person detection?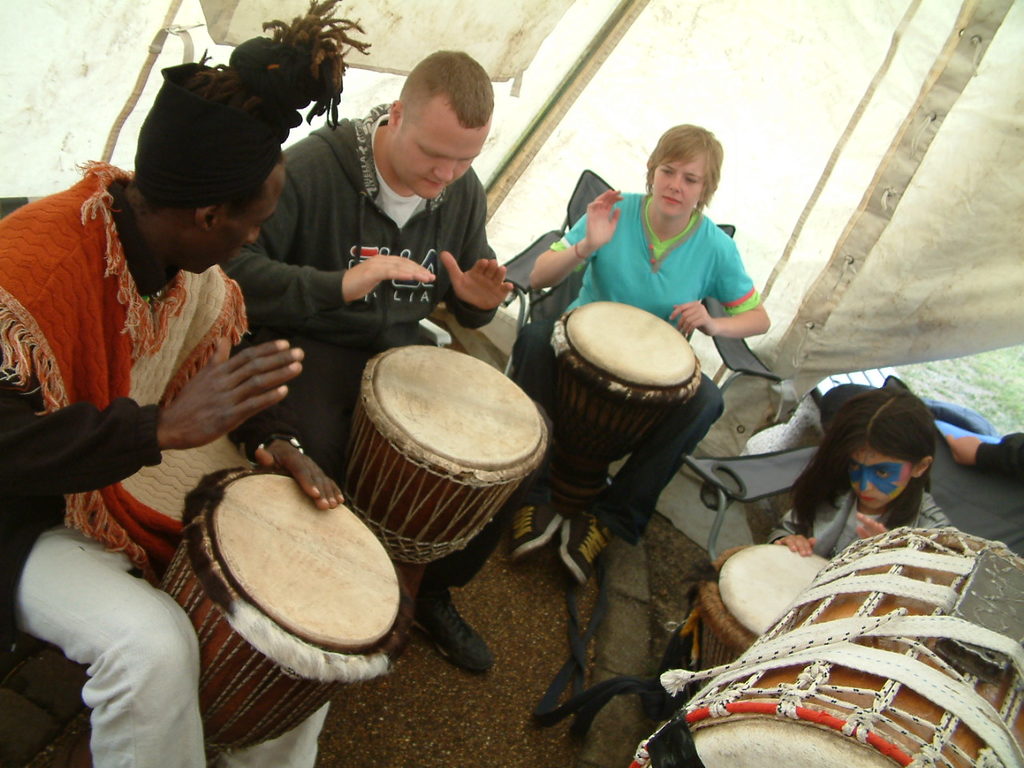
rect(238, 54, 504, 678)
